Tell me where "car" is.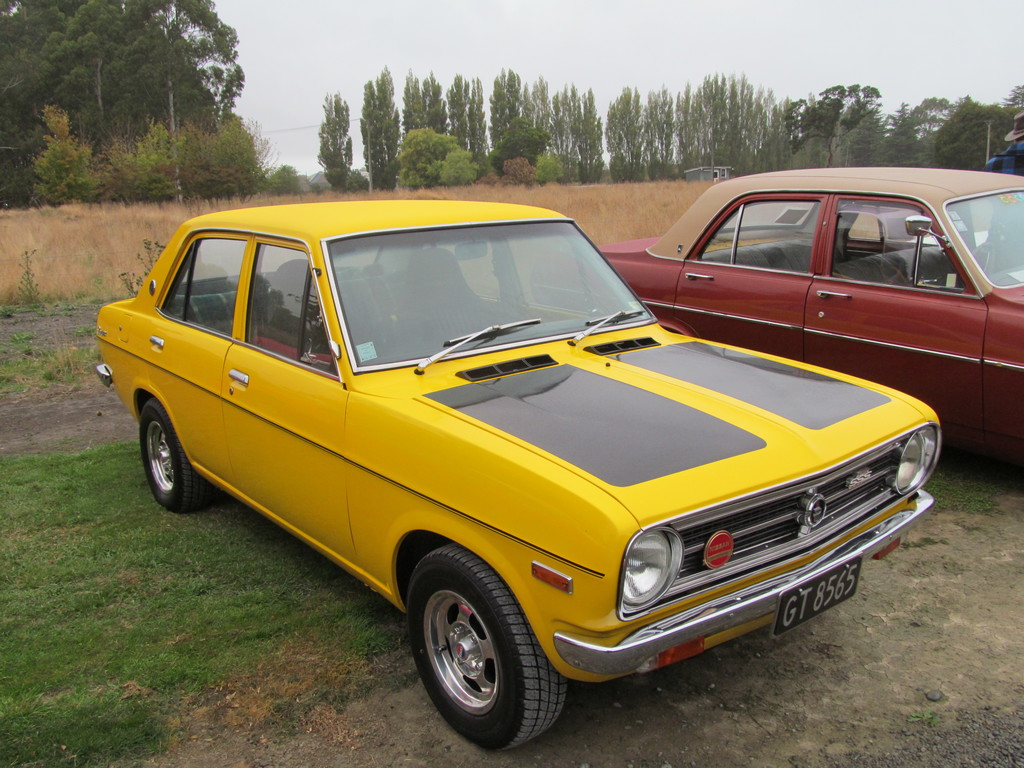
"car" is at [91, 193, 943, 754].
